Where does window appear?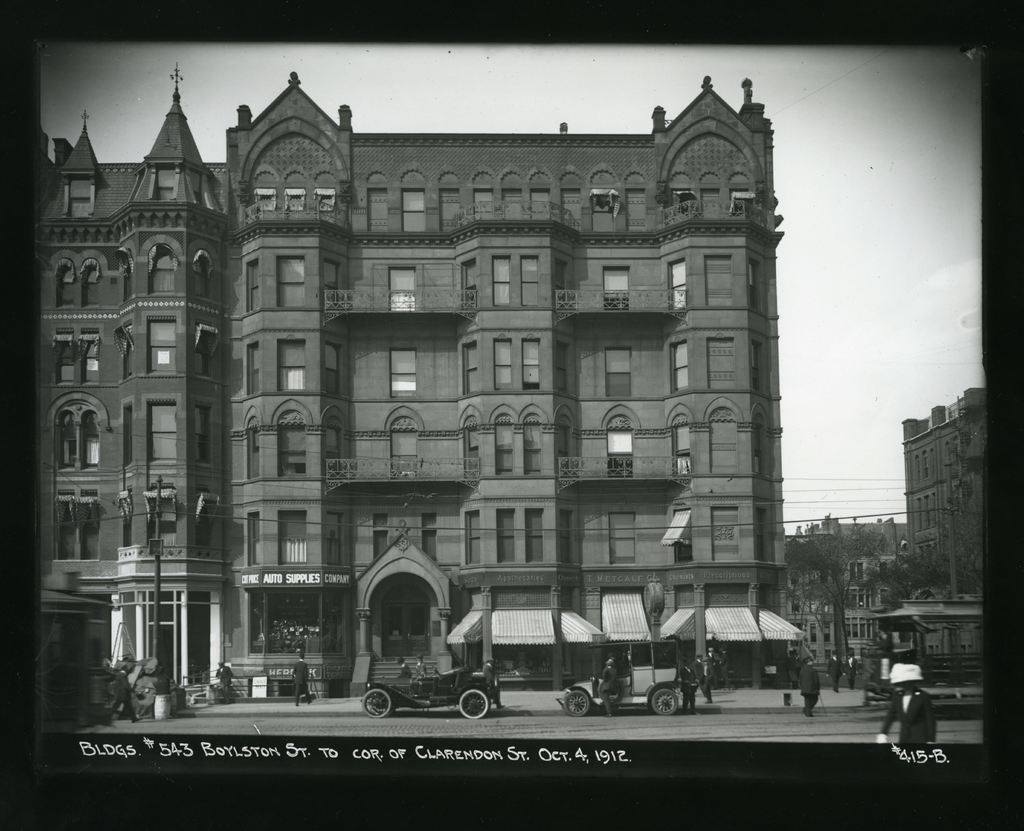
Appears at BBox(51, 239, 222, 560).
